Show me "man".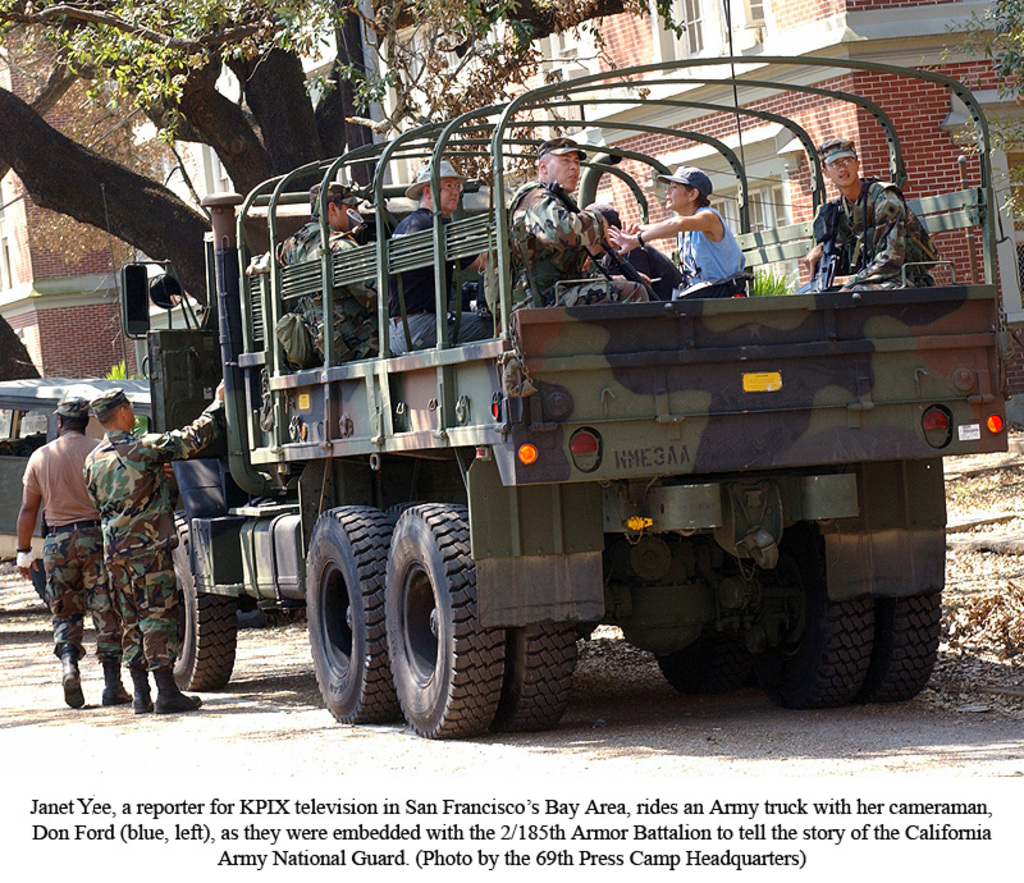
"man" is here: (x1=585, y1=202, x2=676, y2=284).
